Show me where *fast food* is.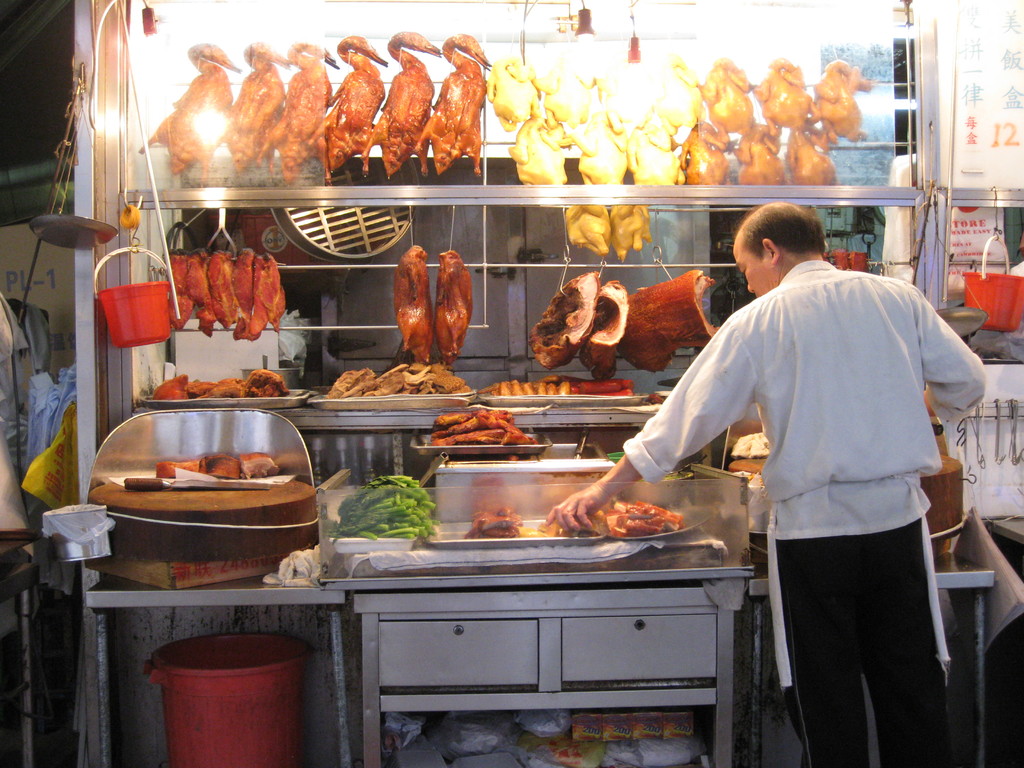
*fast food* is at bbox(156, 458, 202, 477).
